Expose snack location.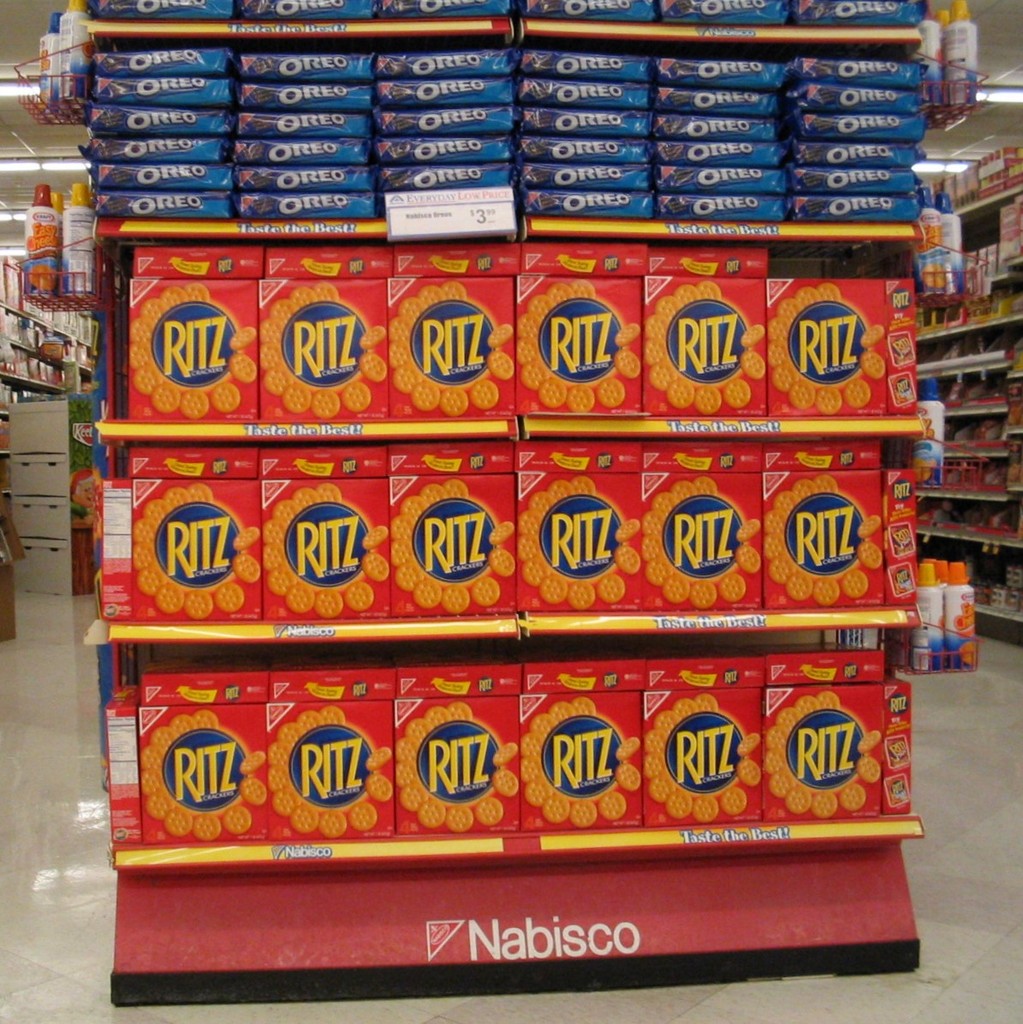
Exposed at box=[494, 768, 517, 796].
